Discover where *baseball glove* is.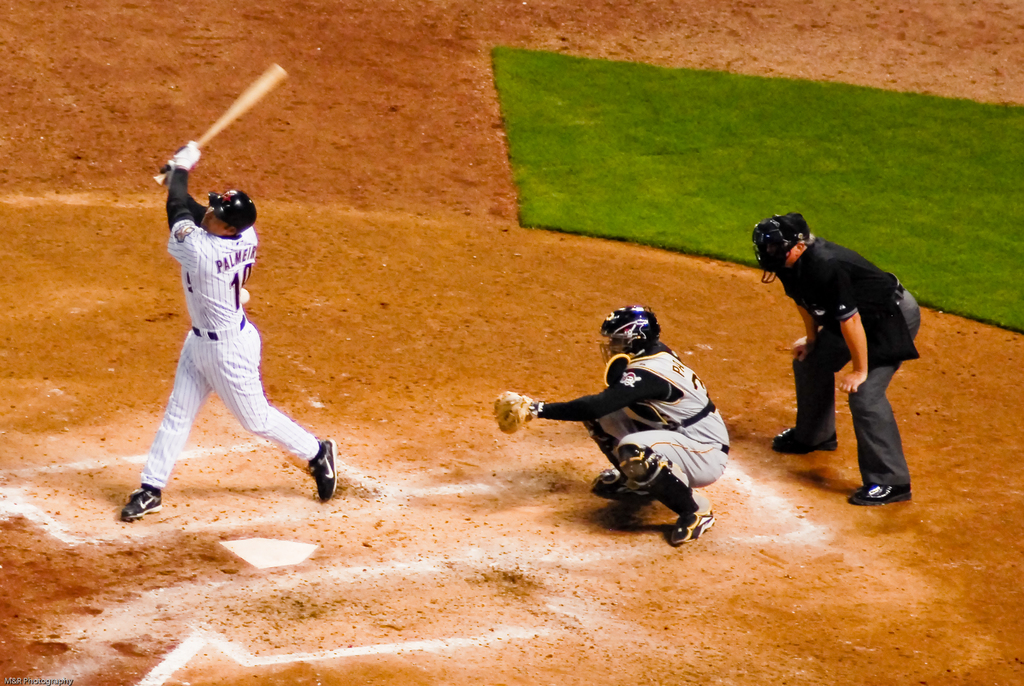
Discovered at region(164, 142, 204, 170).
